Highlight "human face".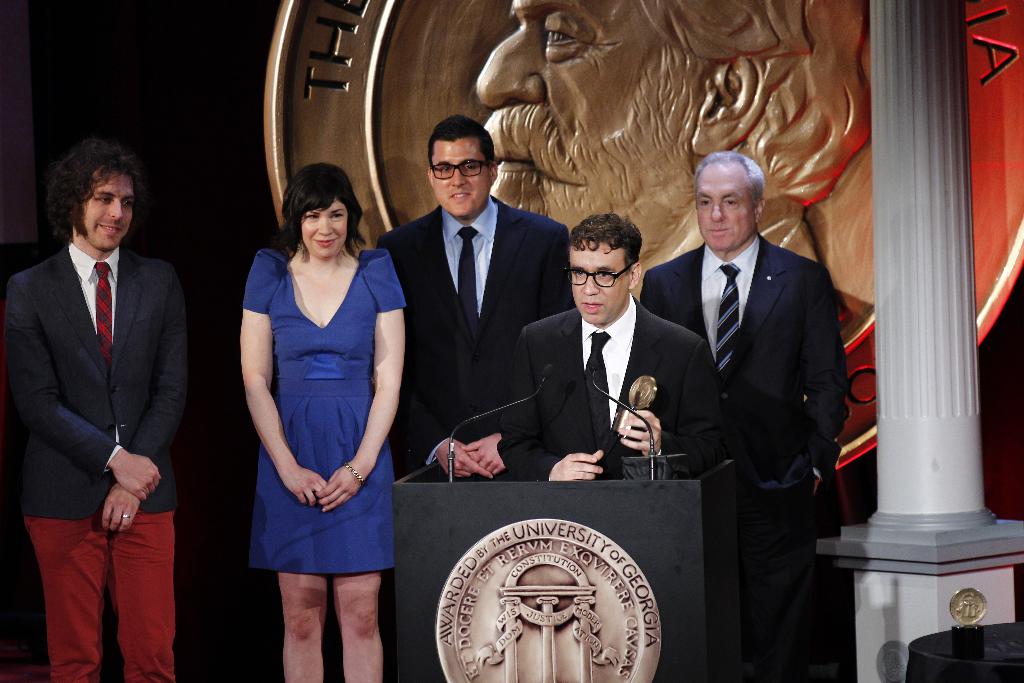
Highlighted region: <bbox>86, 172, 136, 253</bbox>.
